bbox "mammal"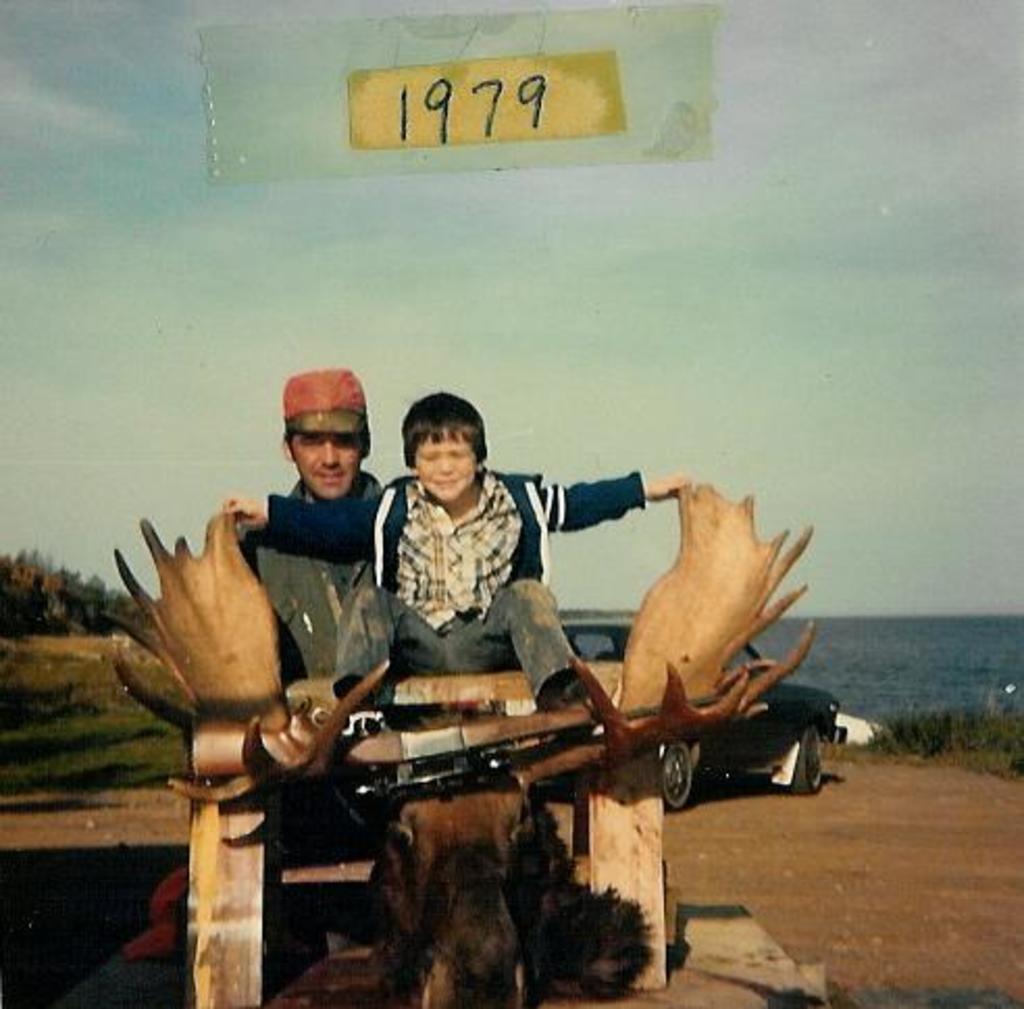
127 358 387 963
